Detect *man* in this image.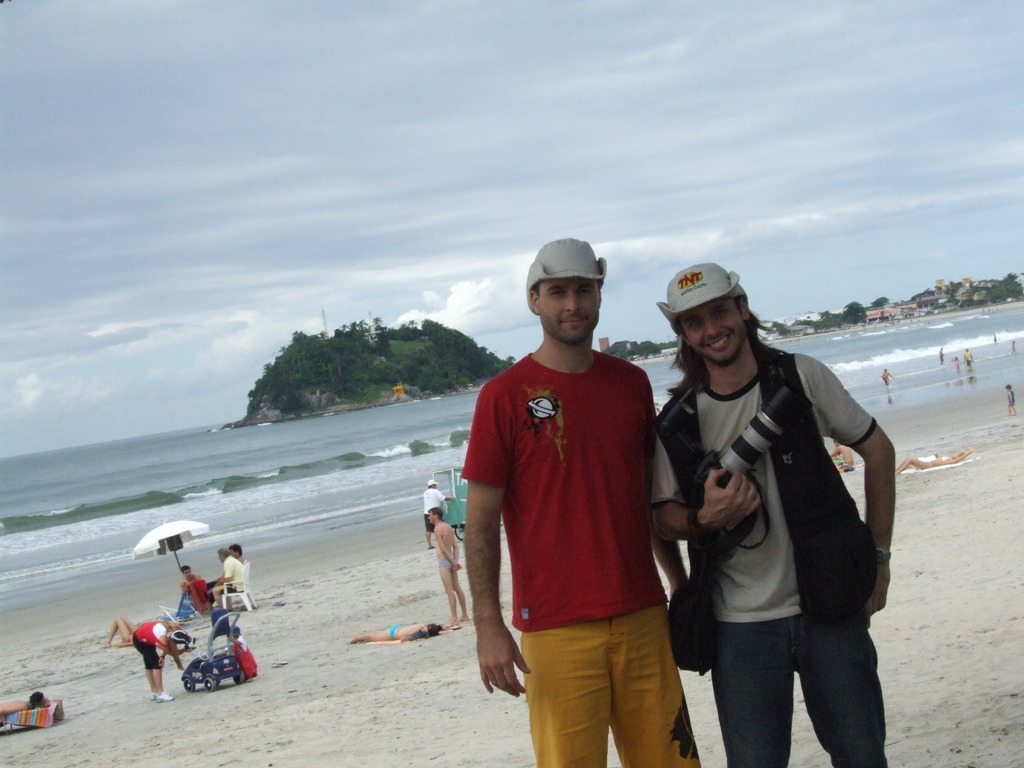
Detection: l=211, t=549, r=246, b=610.
